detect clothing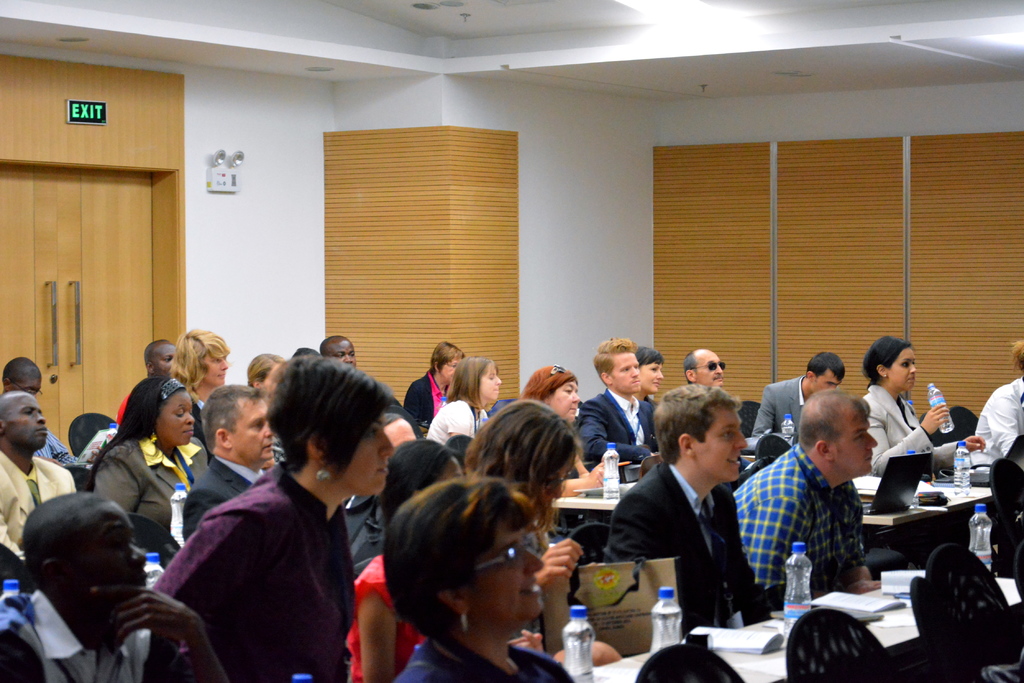
(left=42, top=428, right=77, bottom=475)
